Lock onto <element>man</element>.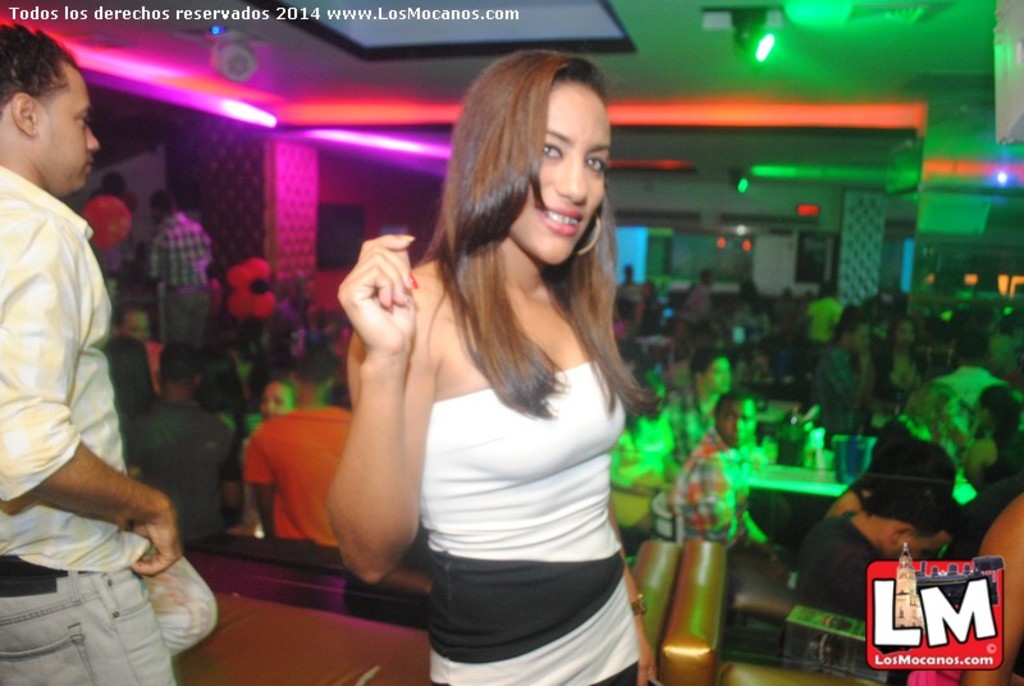
Locked: Rect(157, 196, 212, 378).
